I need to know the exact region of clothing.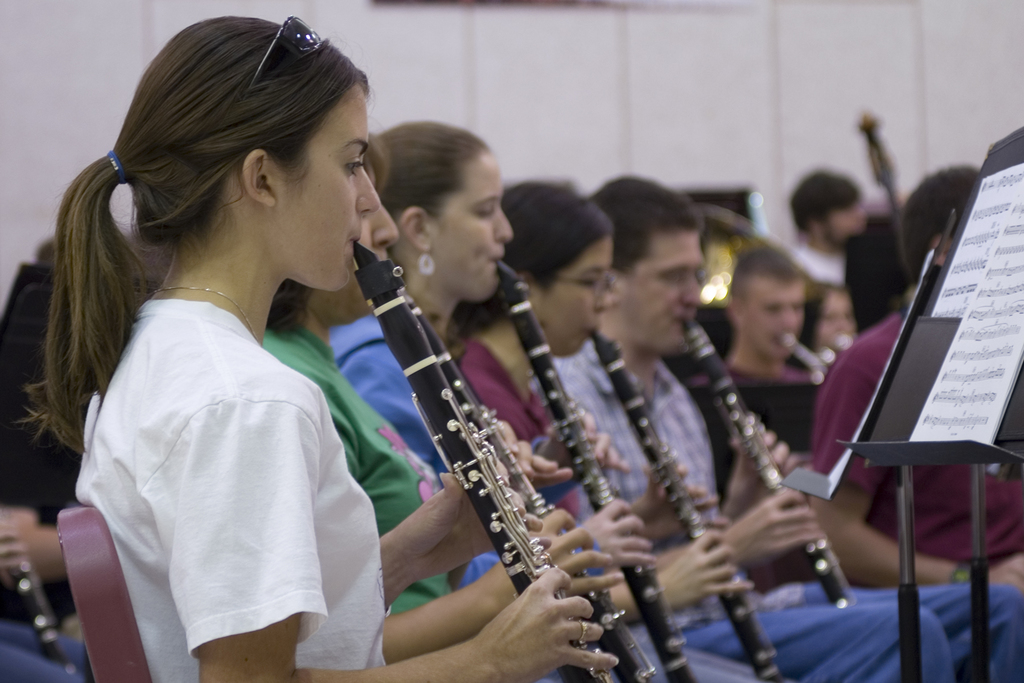
Region: locate(267, 305, 499, 682).
